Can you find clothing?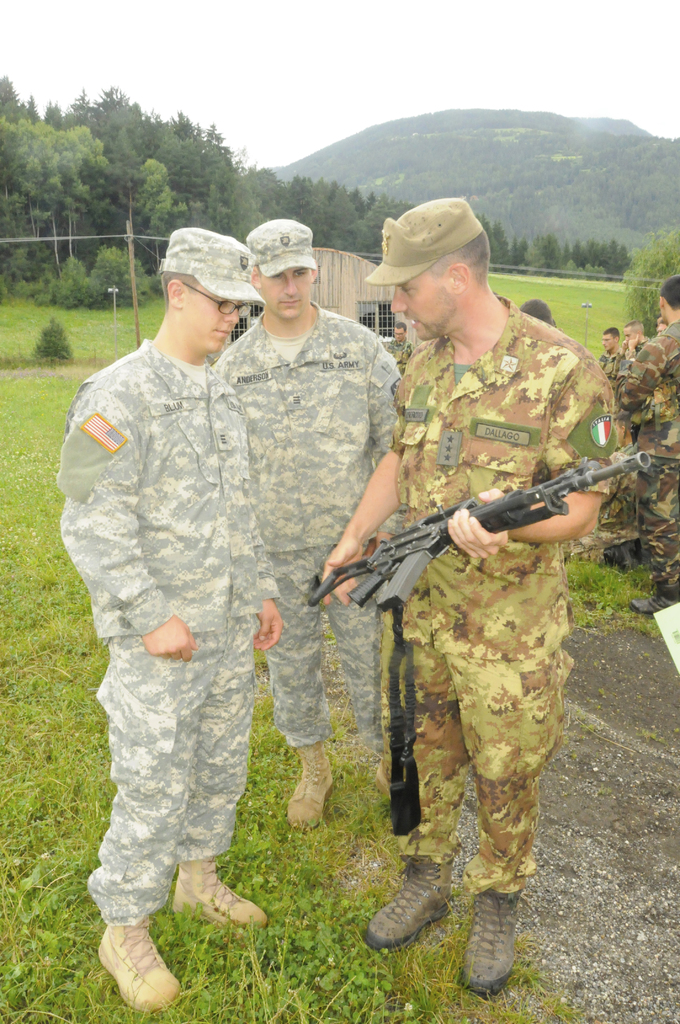
Yes, bounding box: Rect(383, 335, 416, 376).
